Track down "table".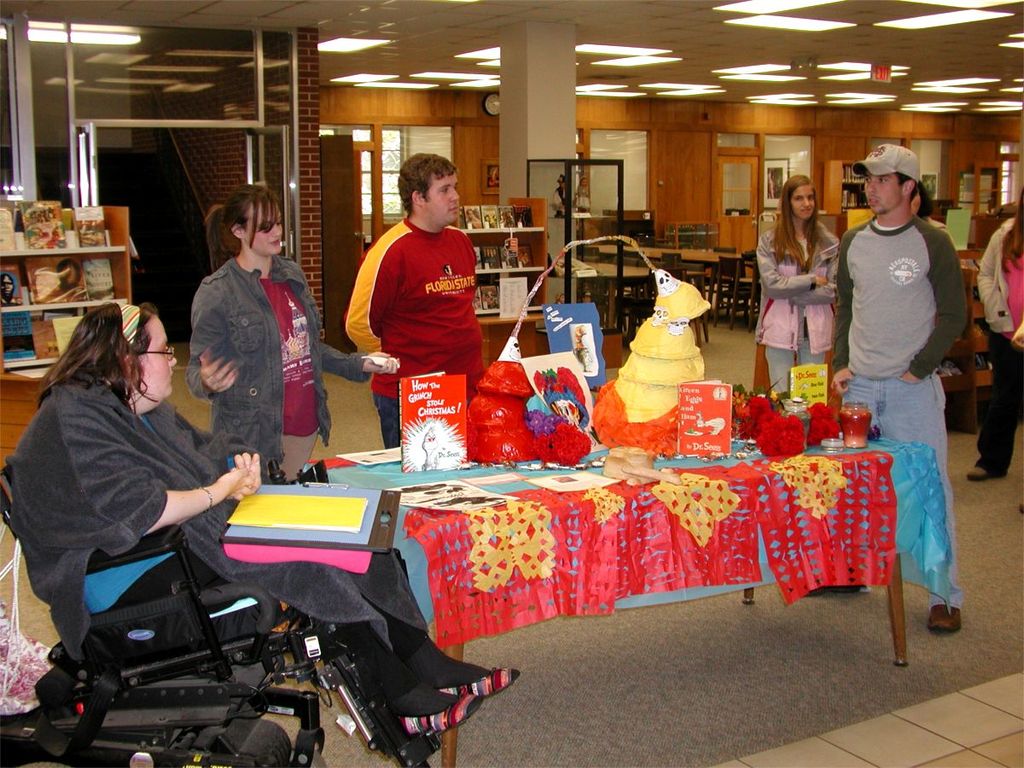
Tracked to region(303, 433, 957, 767).
